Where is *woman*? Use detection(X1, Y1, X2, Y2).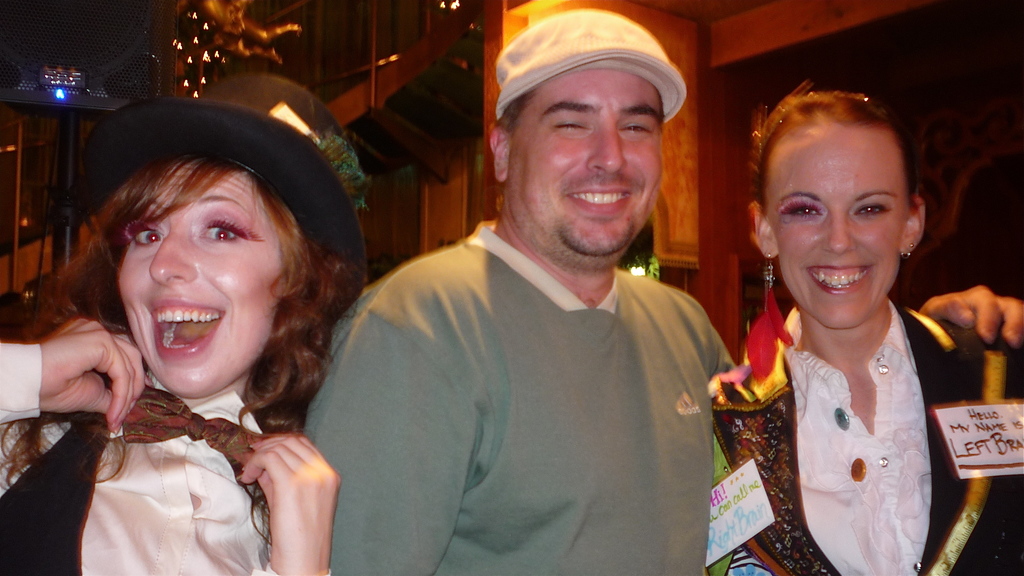
detection(718, 86, 977, 570).
